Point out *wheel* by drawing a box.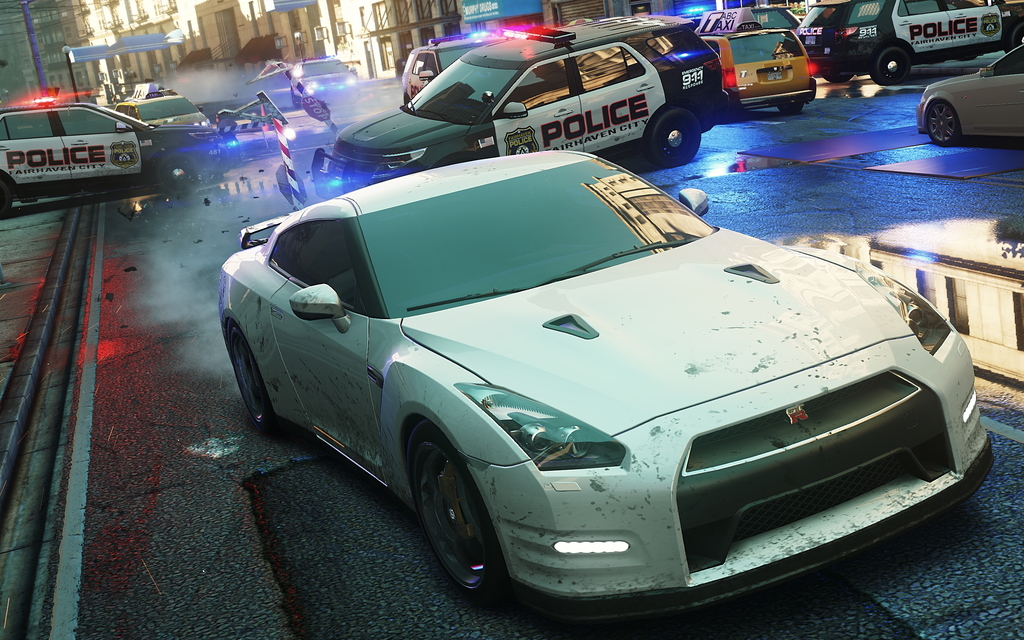
bbox=[287, 92, 297, 110].
